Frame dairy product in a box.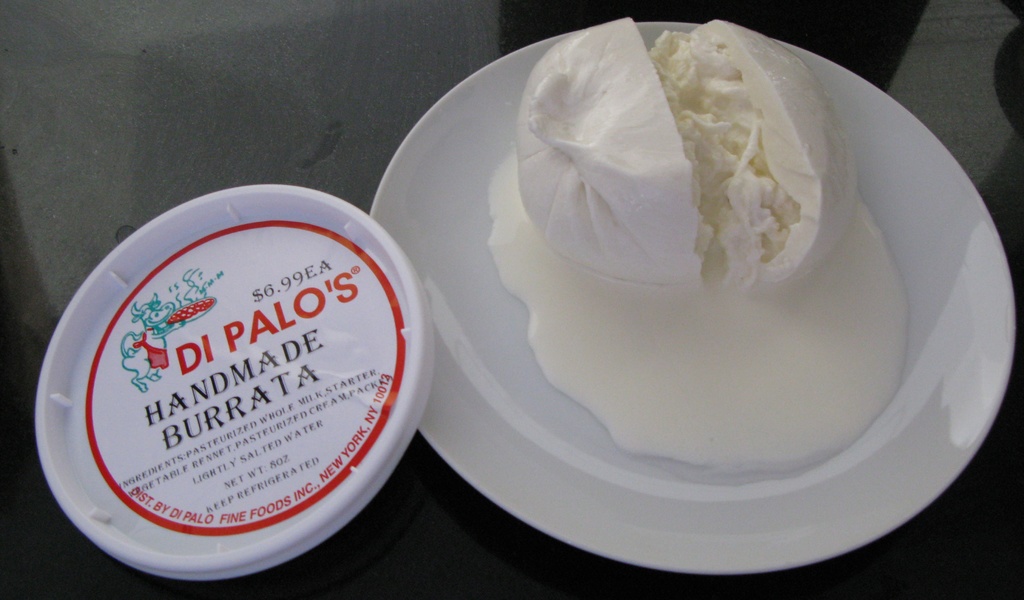
rect(428, 0, 939, 495).
